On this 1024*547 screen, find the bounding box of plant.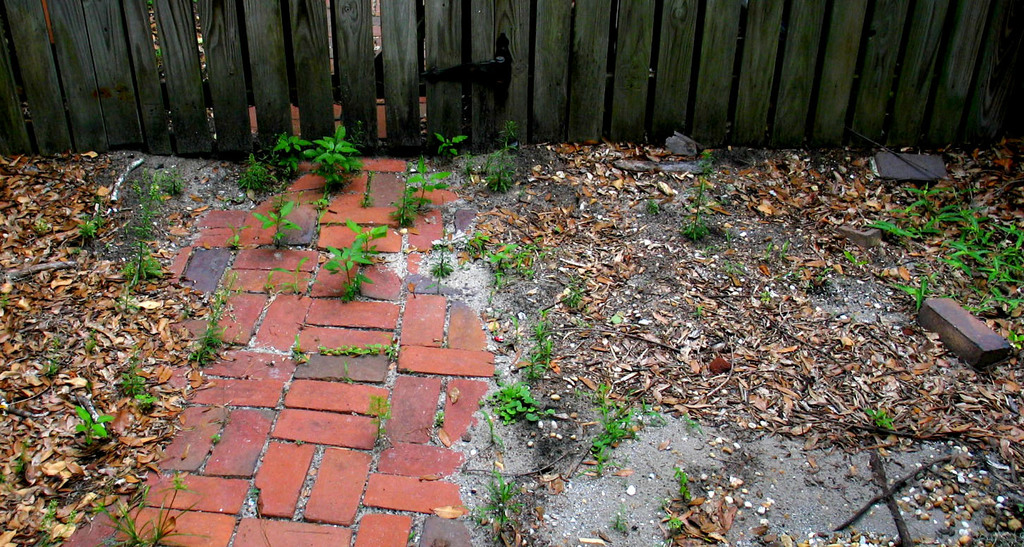
Bounding box: detection(220, 219, 244, 255).
